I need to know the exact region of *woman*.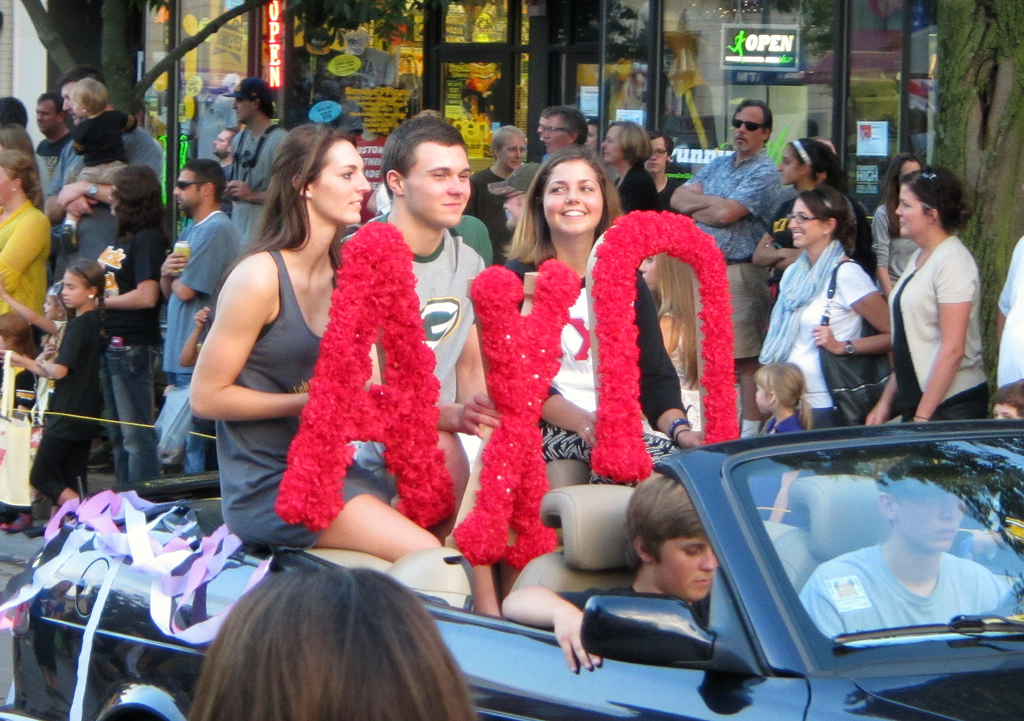
Region: 225, 122, 462, 591.
